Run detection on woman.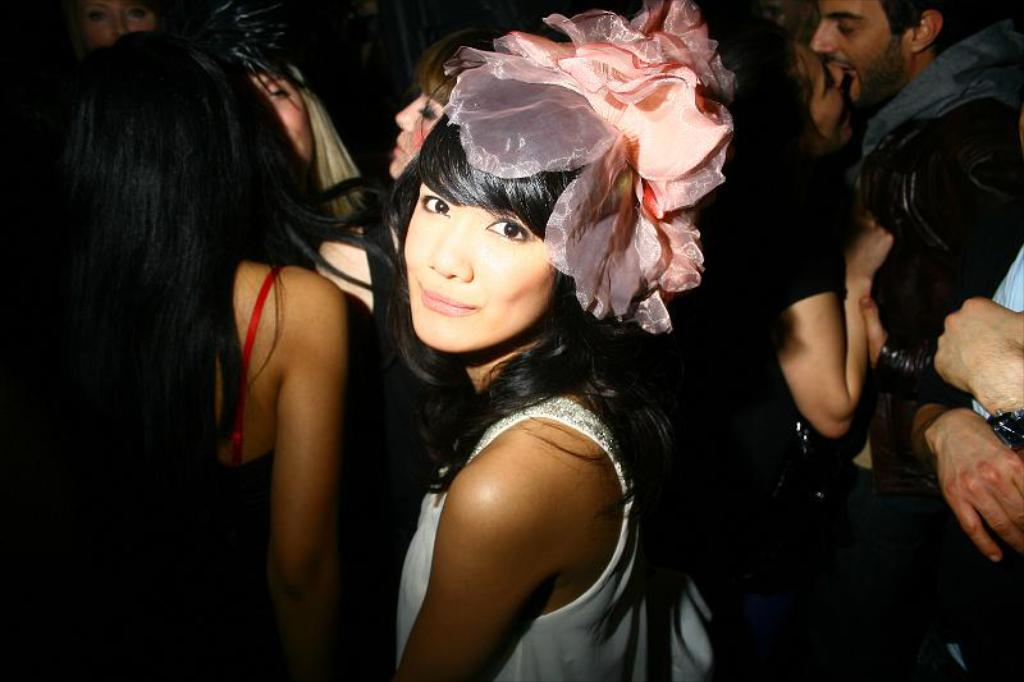
Result: left=307, top=31, right=500, bottom=329.
